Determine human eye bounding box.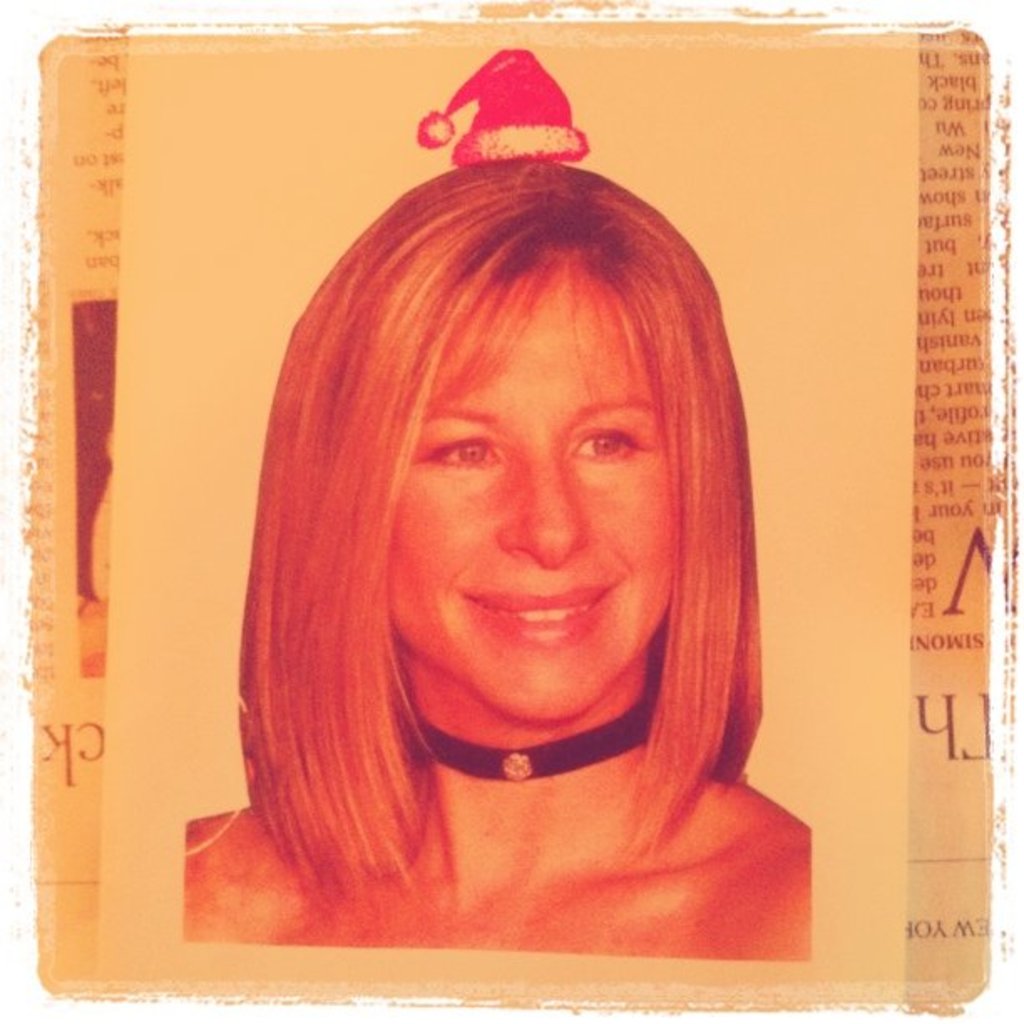
Determined: [566, 417, 656, 472].
